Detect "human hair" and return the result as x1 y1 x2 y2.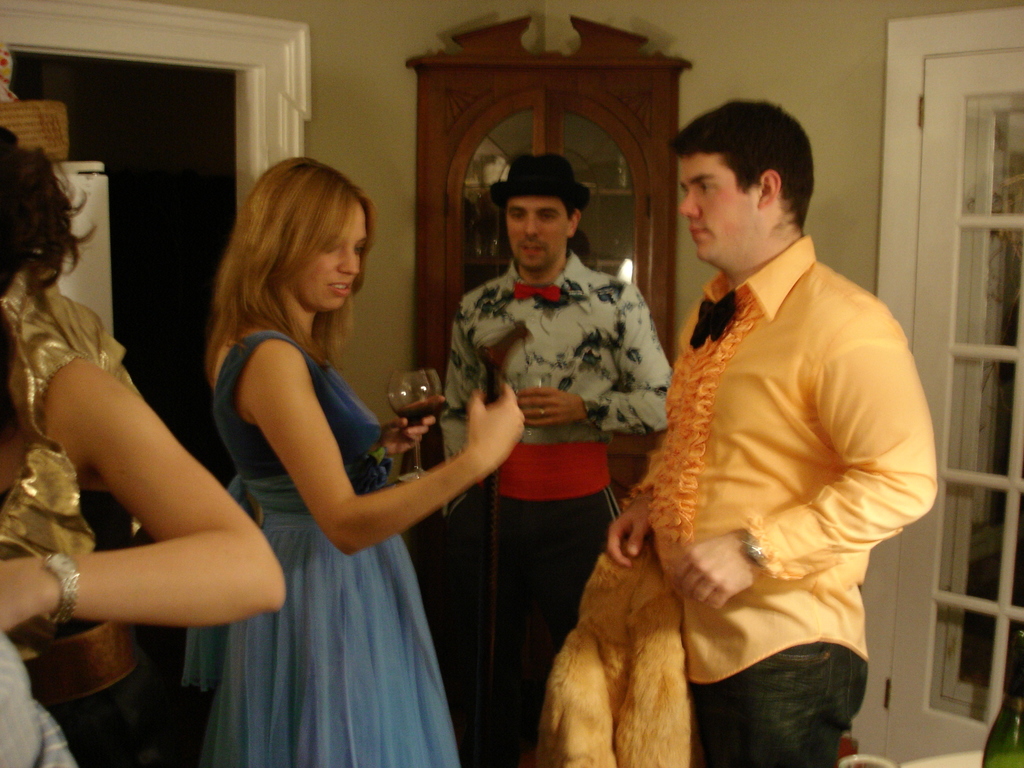
200 163 371 358.
